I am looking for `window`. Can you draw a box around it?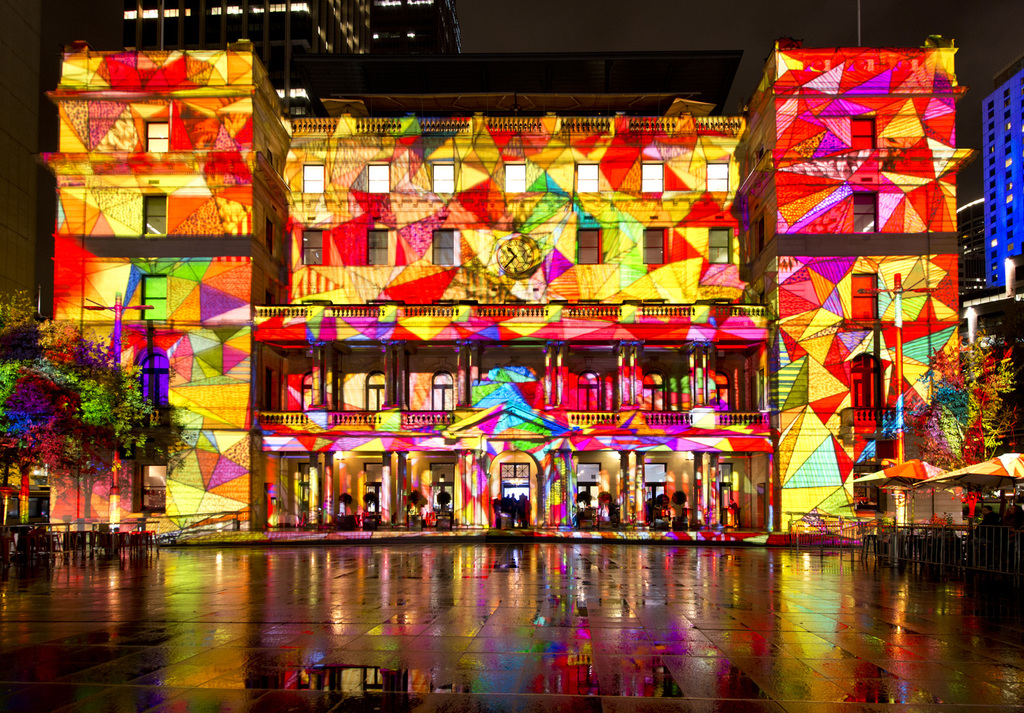
Sure, the bounding box is (left=365, top=227, right=392, bottom=264).
